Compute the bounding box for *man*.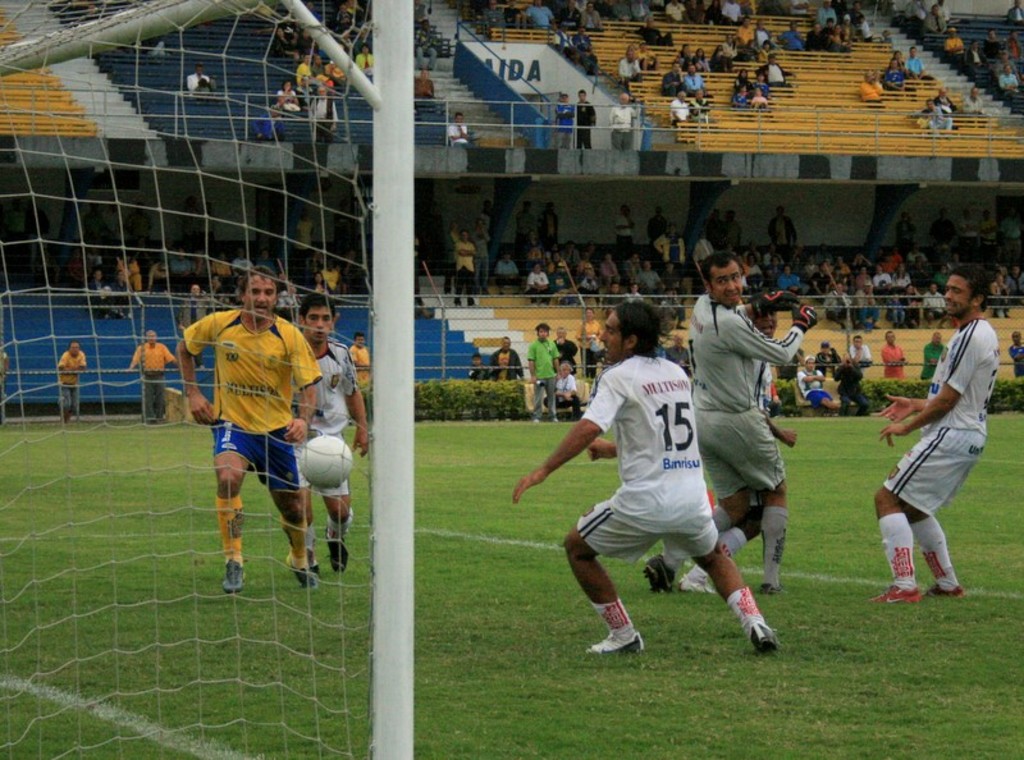
1000 64 1018 92.
